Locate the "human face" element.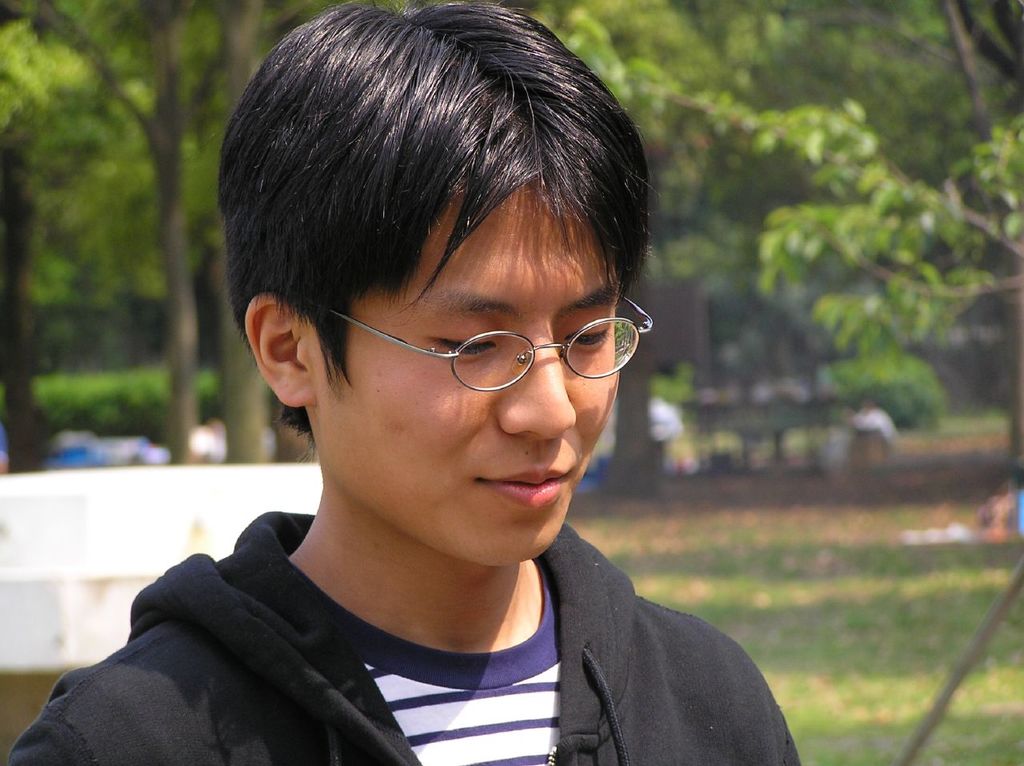
Element bbox: 310, 180, 622, 567.
